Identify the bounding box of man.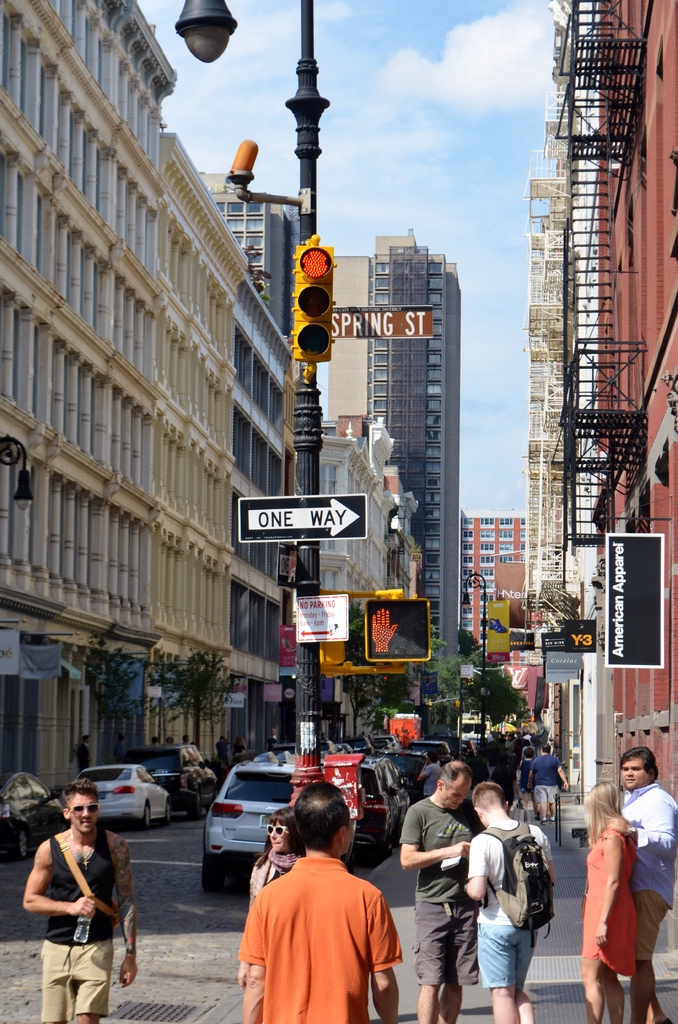
<bbox>461, 783, 556, 1023</bbox>.
